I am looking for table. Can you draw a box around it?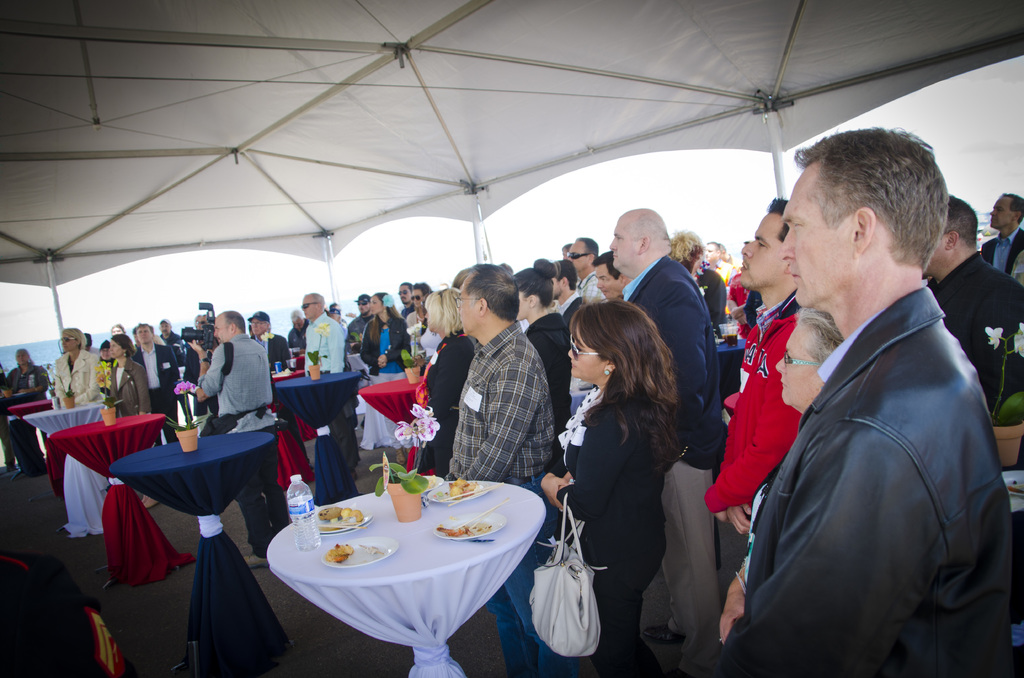
Sure, the bounding box is (109,430,290,677).
